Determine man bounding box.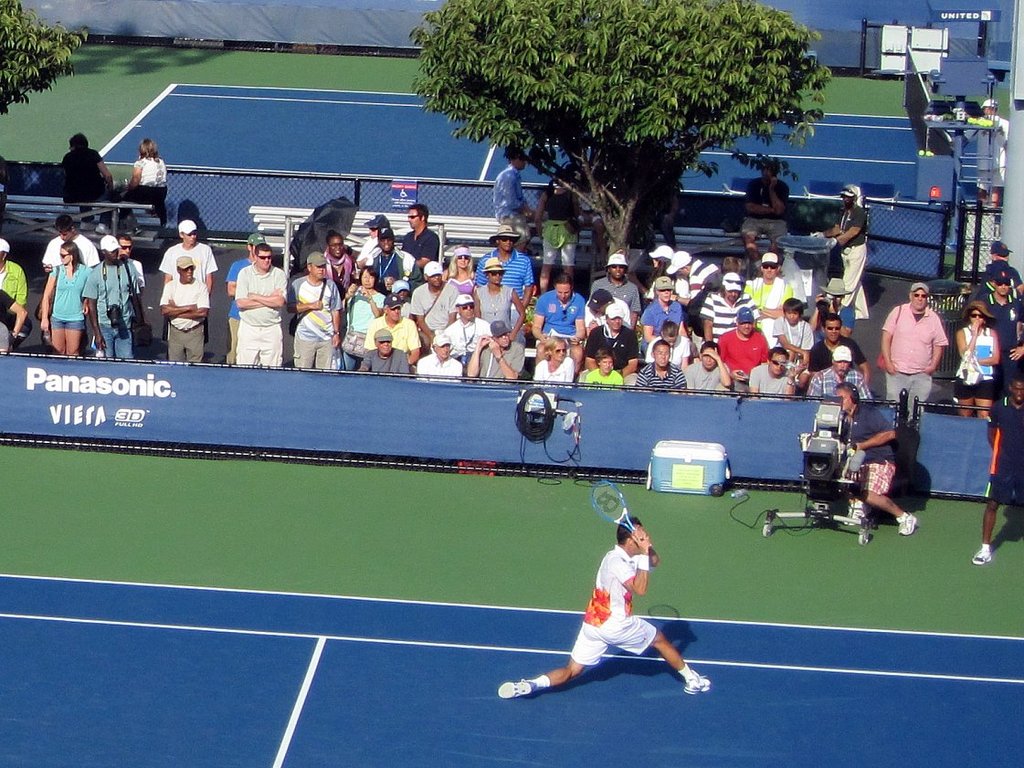
Determined: crop(970, 266, 1023, 398).
